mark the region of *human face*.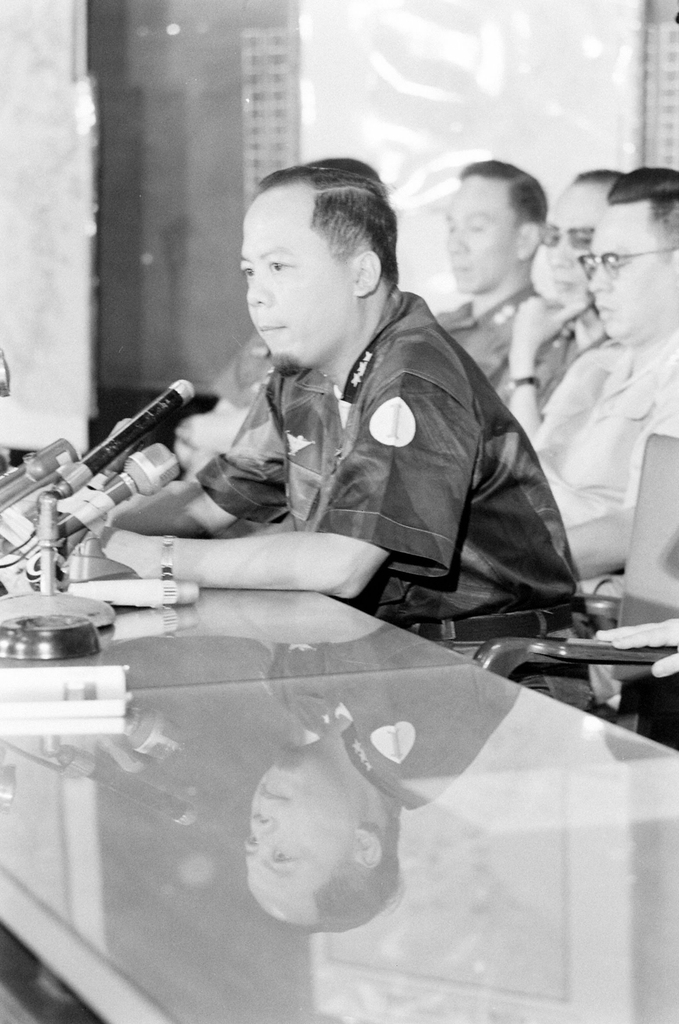
Region: detection(588, 204, 669, 348).
